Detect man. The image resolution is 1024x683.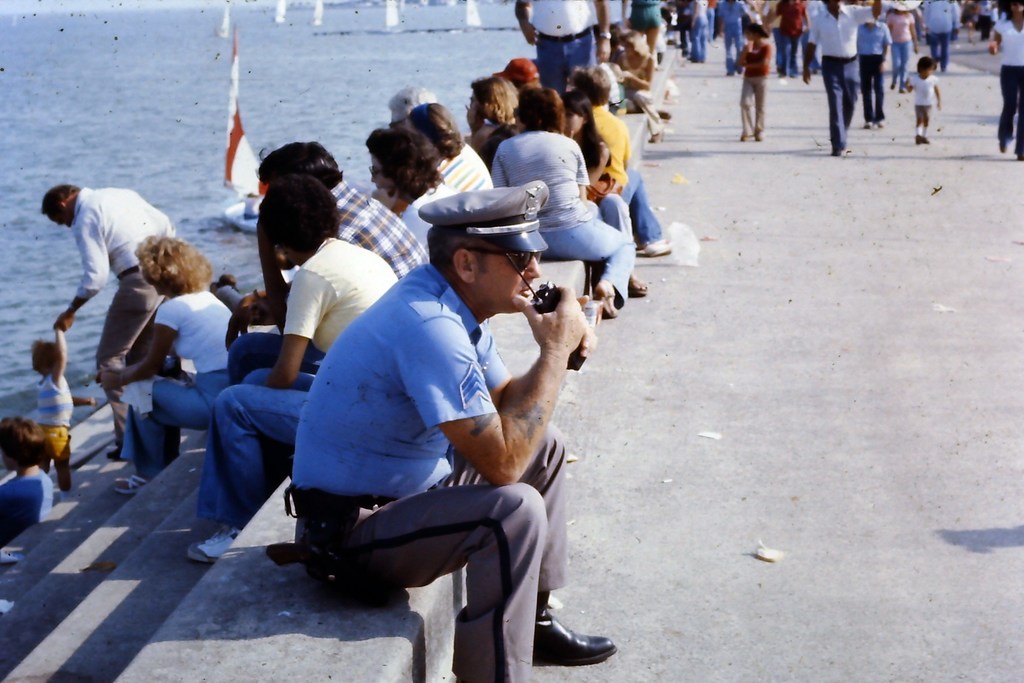
221/140/434/397.
